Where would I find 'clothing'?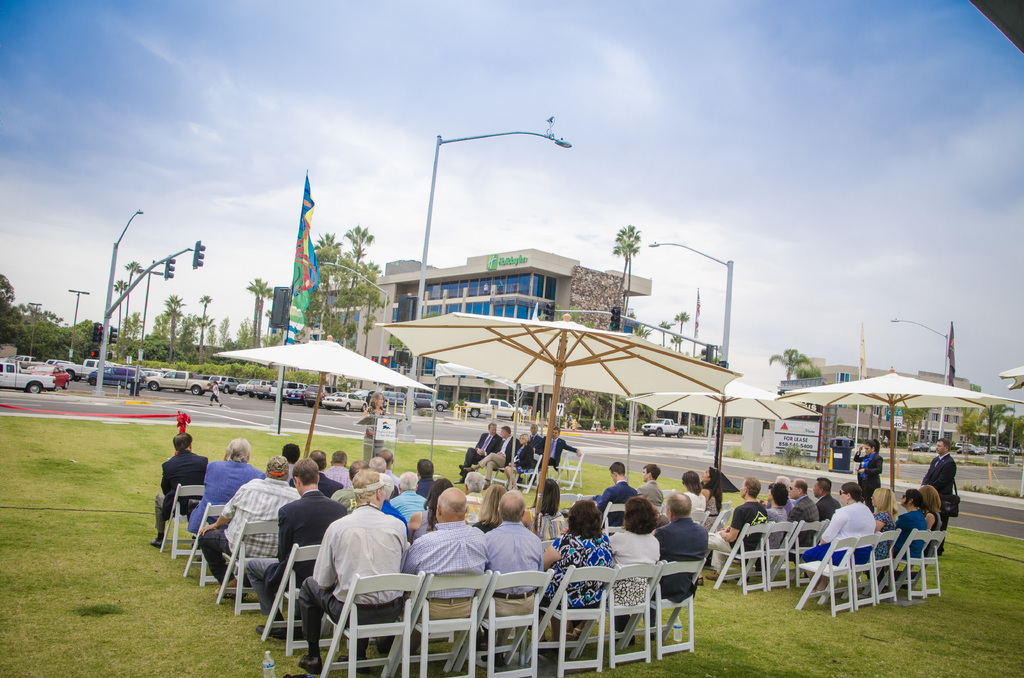
At 652/513/710/605.
